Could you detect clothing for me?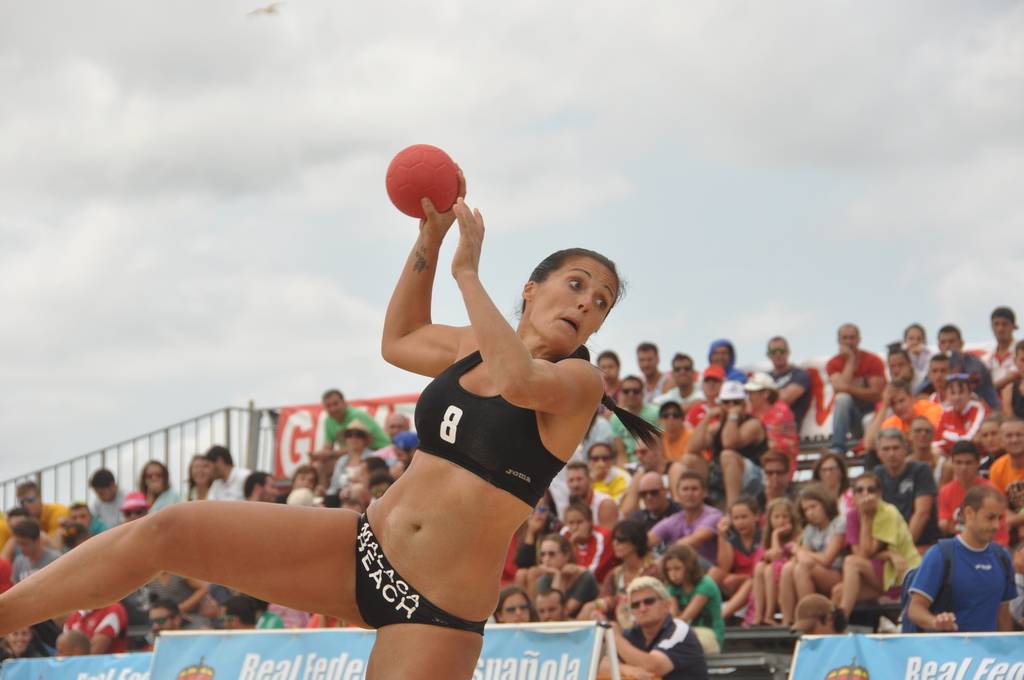
Detection result: rect(993, 448, 1023, 501).
